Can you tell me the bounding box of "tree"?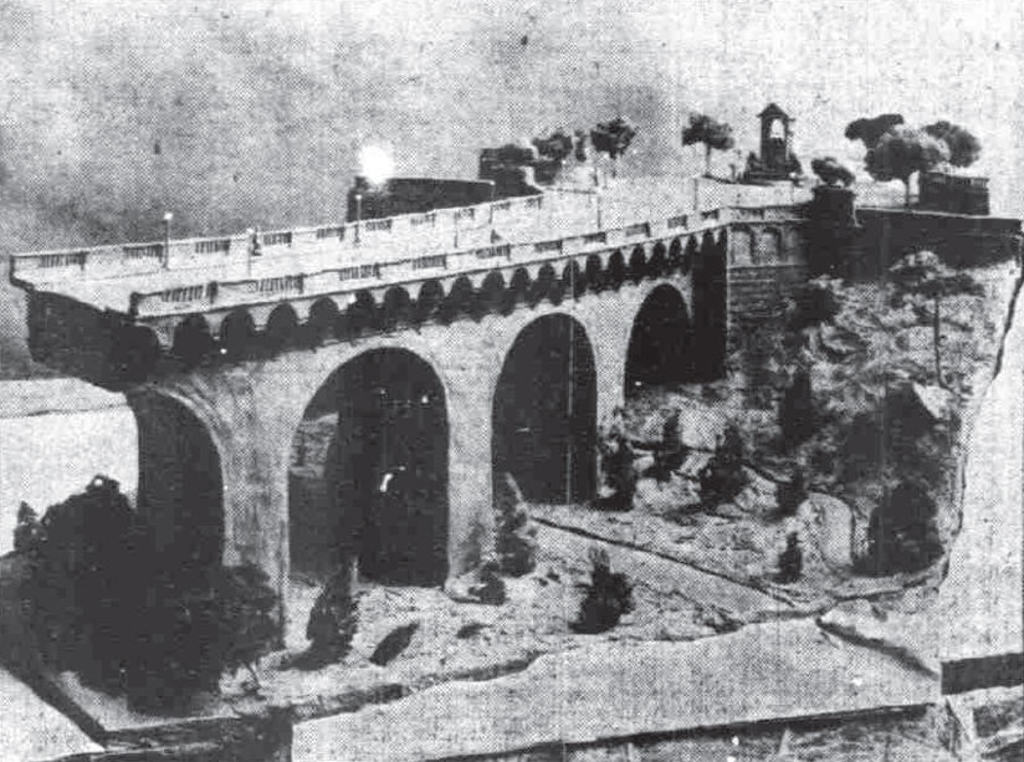
(x1=874, y1=482, x2=966, y2=571).
